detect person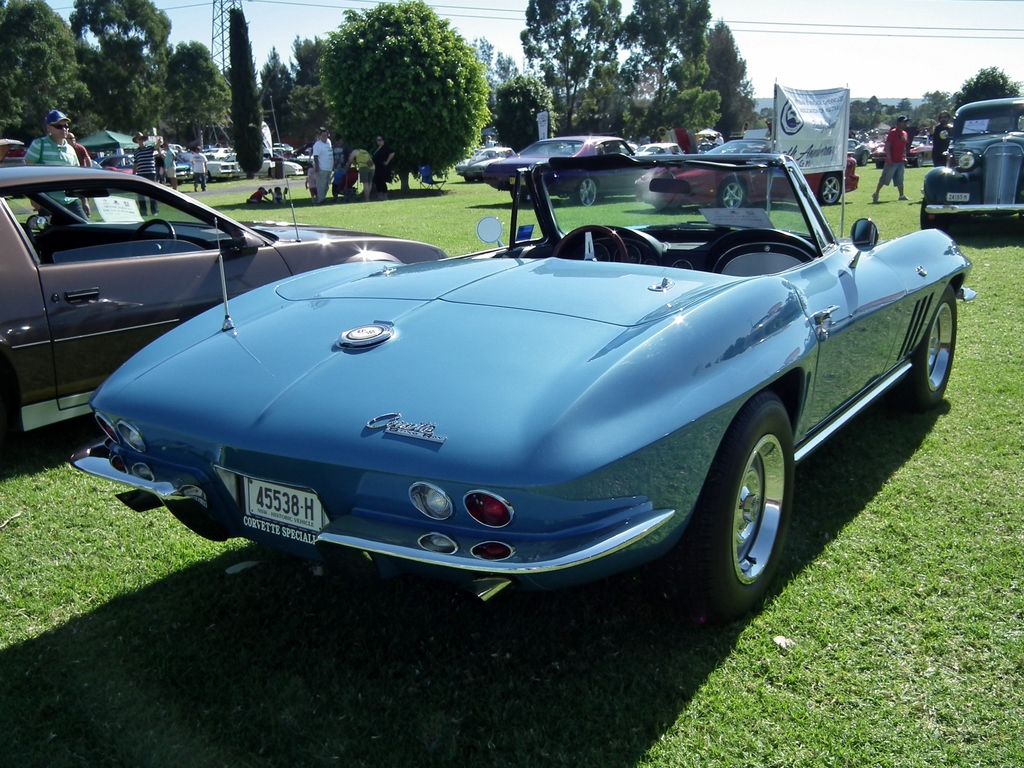
(313,125,333,205)
